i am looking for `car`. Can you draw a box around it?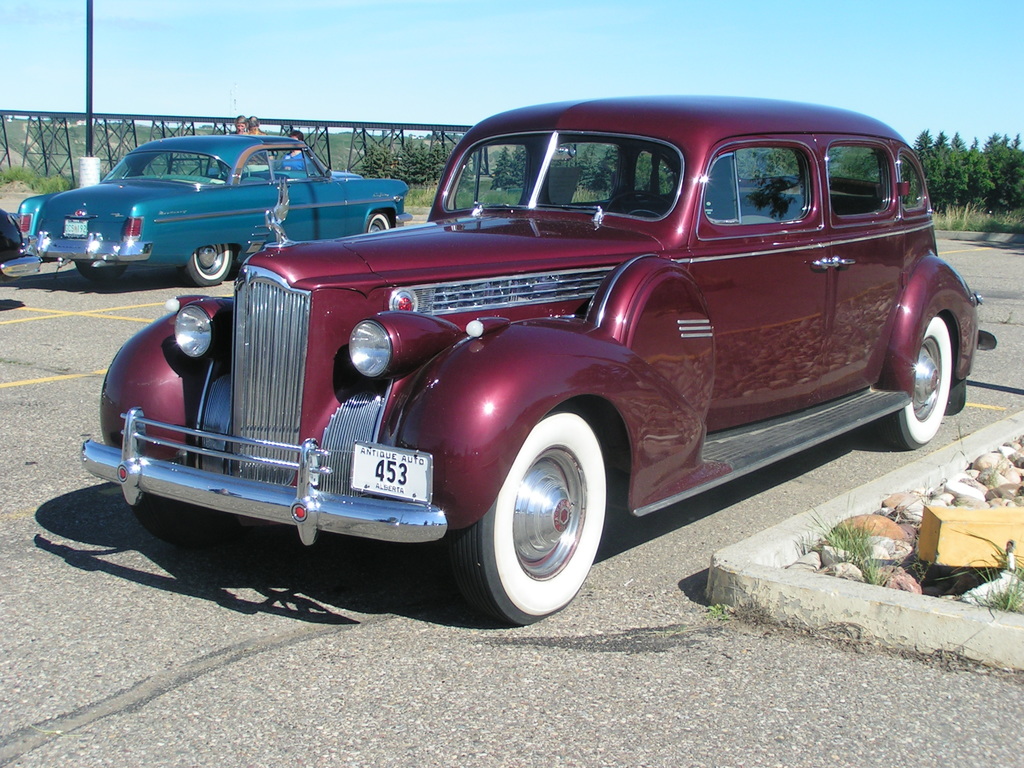
Sure, the bounding box is pyautogui.locateOnScreen(83, 93, 998, 626).
